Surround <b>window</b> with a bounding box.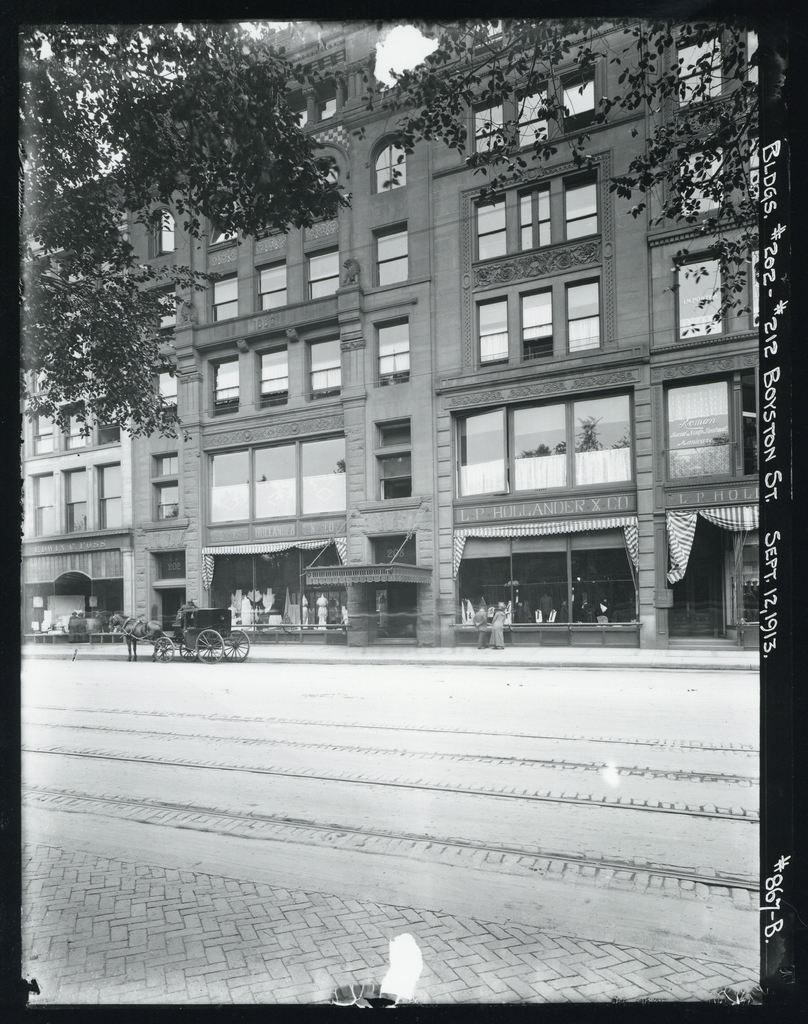
box=[560, 60, 600, 135].
